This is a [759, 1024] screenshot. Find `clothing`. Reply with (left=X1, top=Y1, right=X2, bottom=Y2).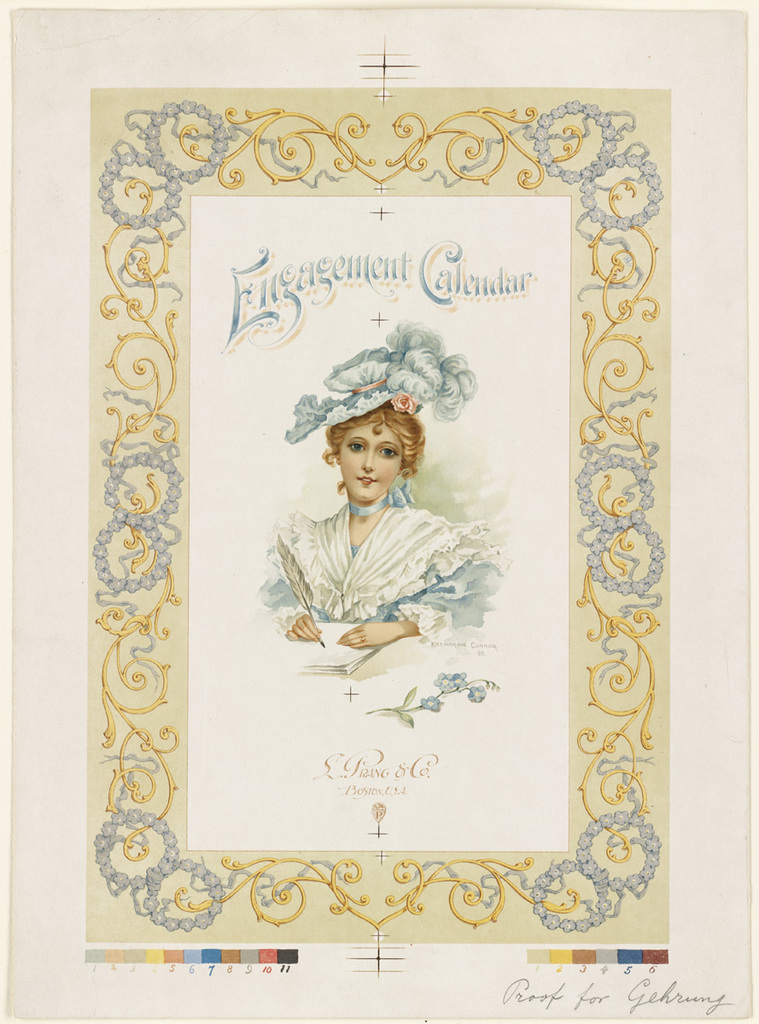
(left=253, top=497, right=493, bottom=642).
